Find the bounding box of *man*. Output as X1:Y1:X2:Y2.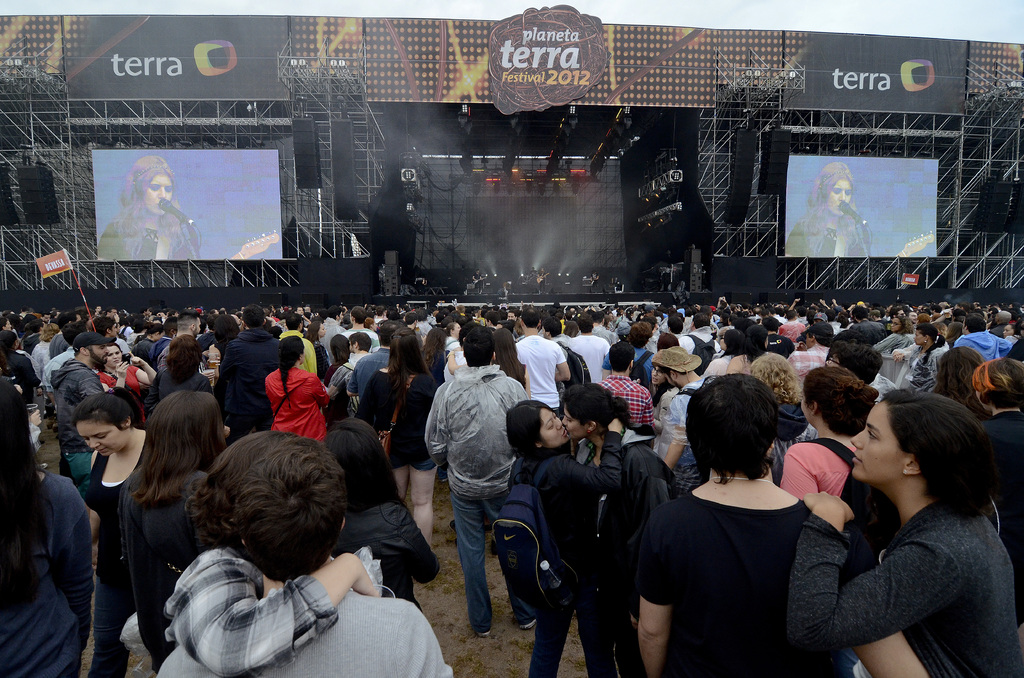
508:311:516:321.
